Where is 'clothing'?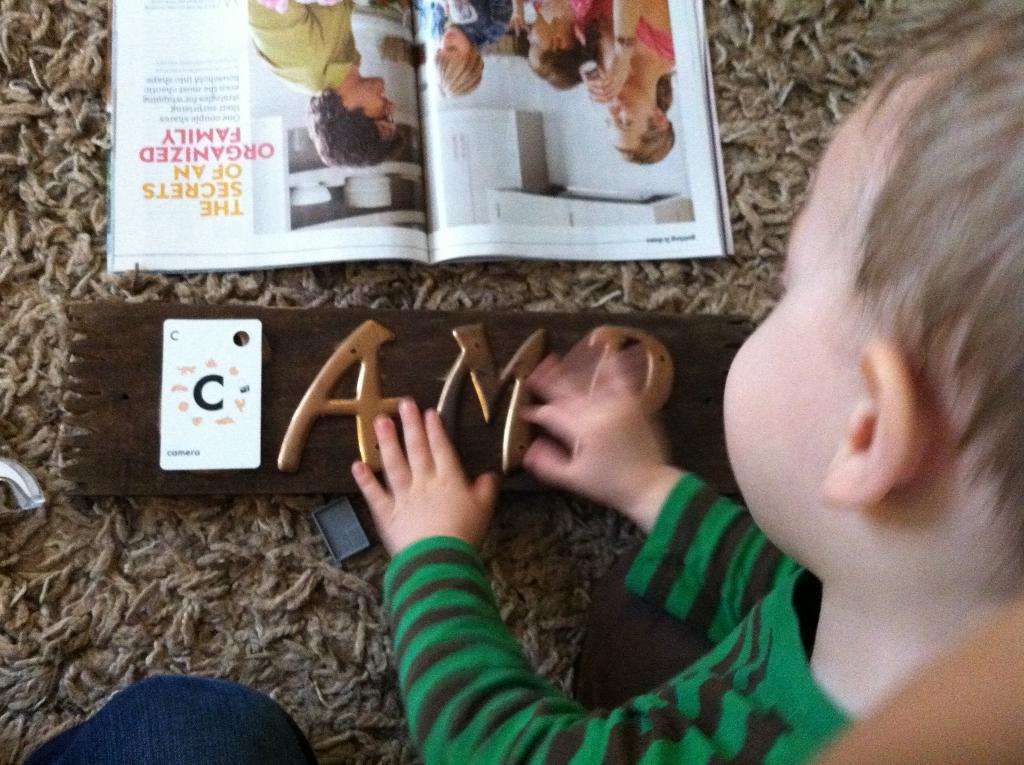
(left=243, top=0, right=362, bottom=99).
